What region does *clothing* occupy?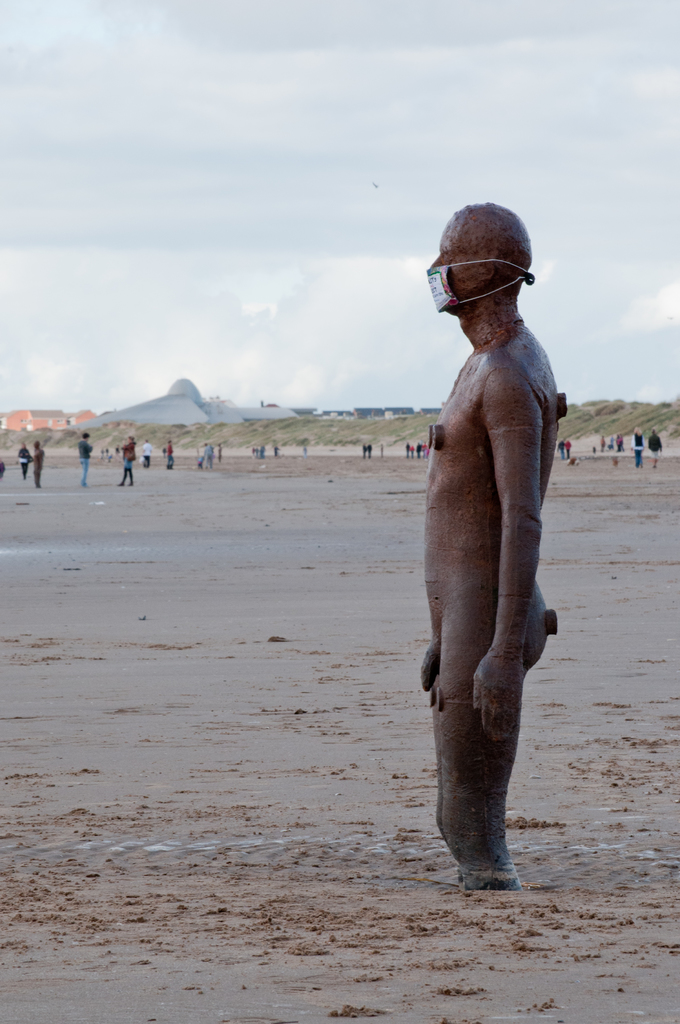
[left=122, top=444, right=133, bottom=483].
